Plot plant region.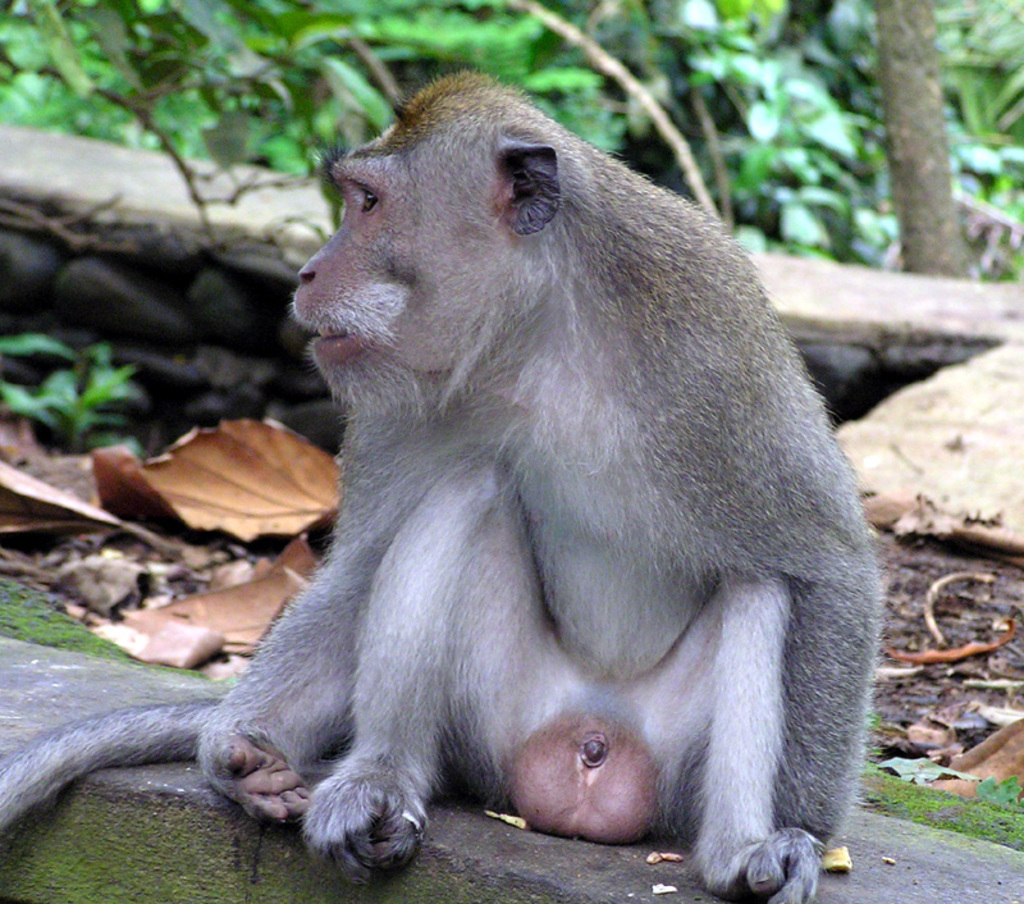
Plotted at left=0, top=780, right=585, bottom=903.
